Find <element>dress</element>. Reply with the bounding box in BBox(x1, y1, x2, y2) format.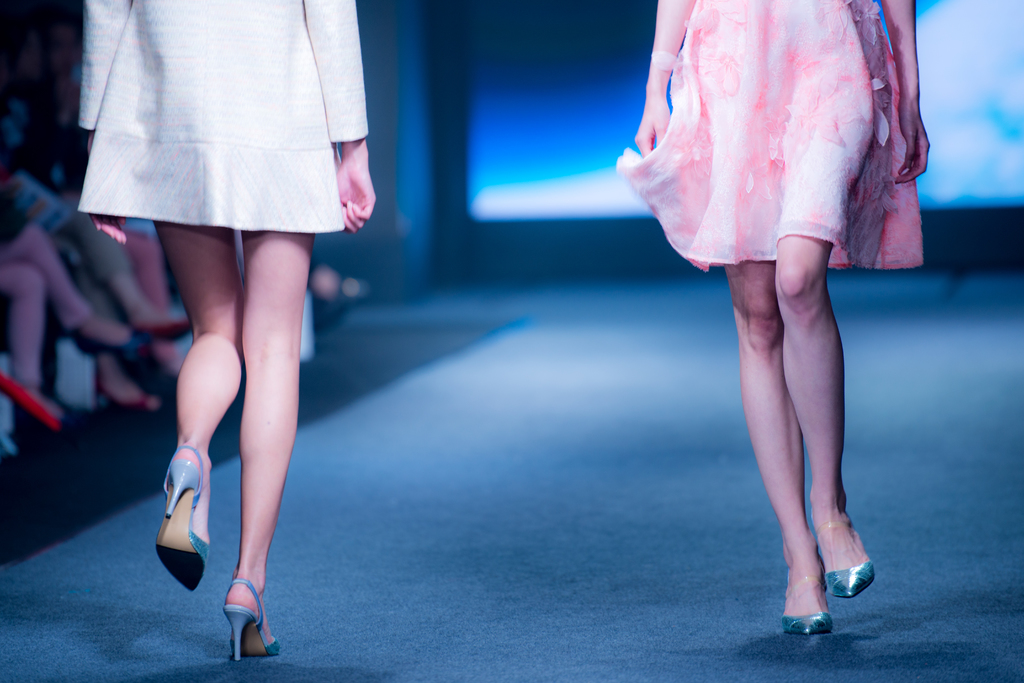
BBox(643, 0, 936, 252).
